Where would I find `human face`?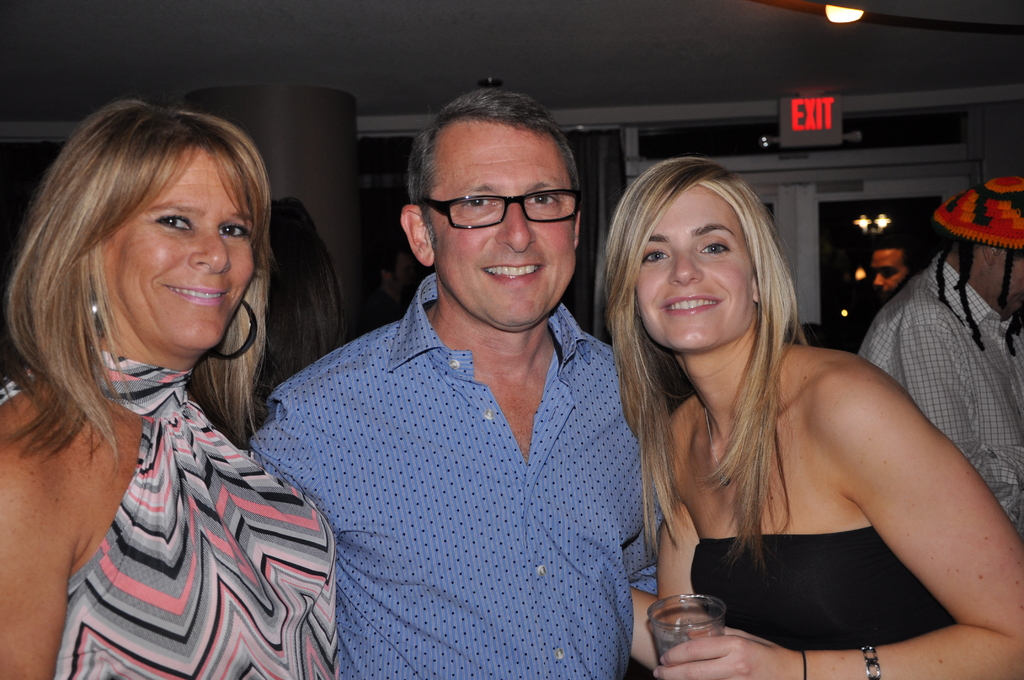
At <box>104,149,255,352</box>.
